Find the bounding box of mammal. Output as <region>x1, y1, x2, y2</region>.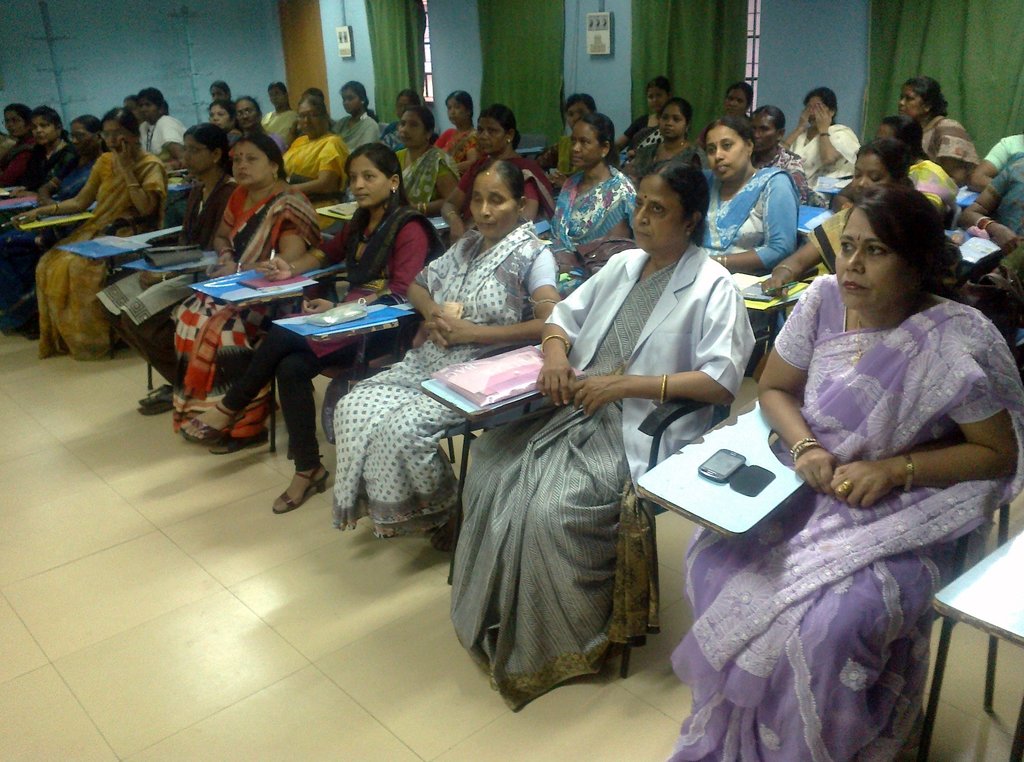
<region>239, 95, 286, 152</region>.
